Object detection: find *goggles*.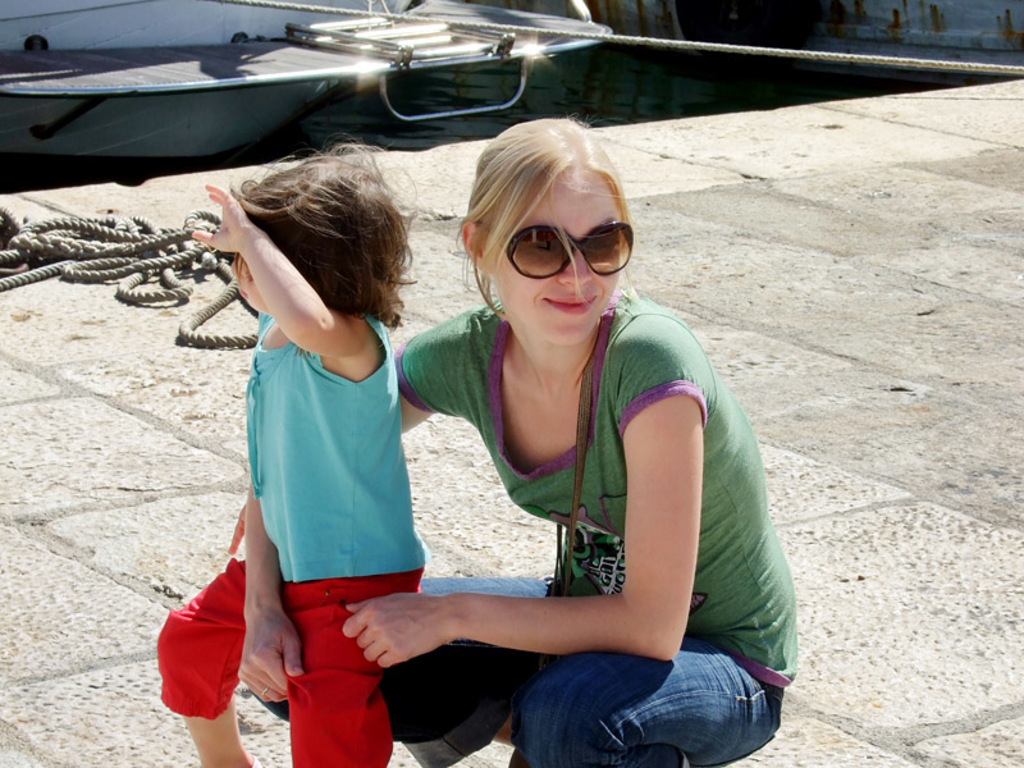
(484, 205, 635, 280).
